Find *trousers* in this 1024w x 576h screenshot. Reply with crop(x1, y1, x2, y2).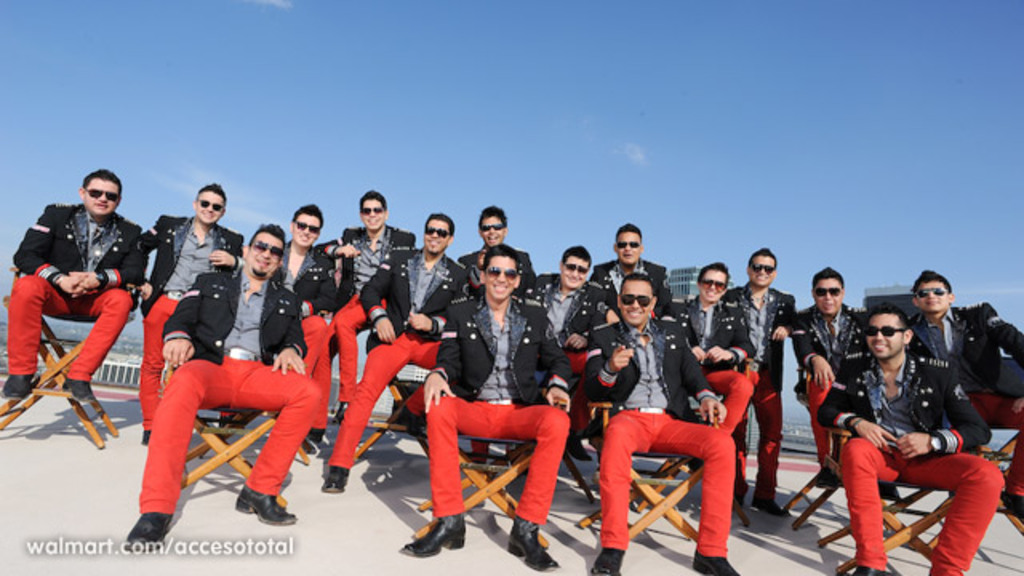
crop(843, 437, 1006, 574).
